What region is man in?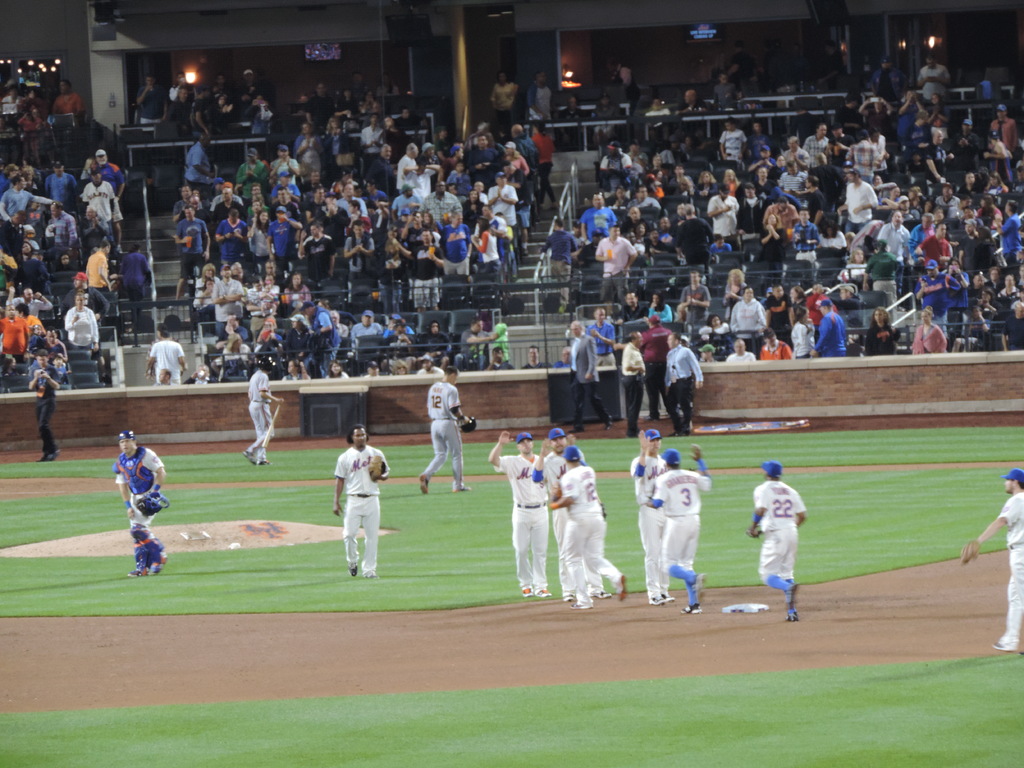
[486, 430, 554, 600].
